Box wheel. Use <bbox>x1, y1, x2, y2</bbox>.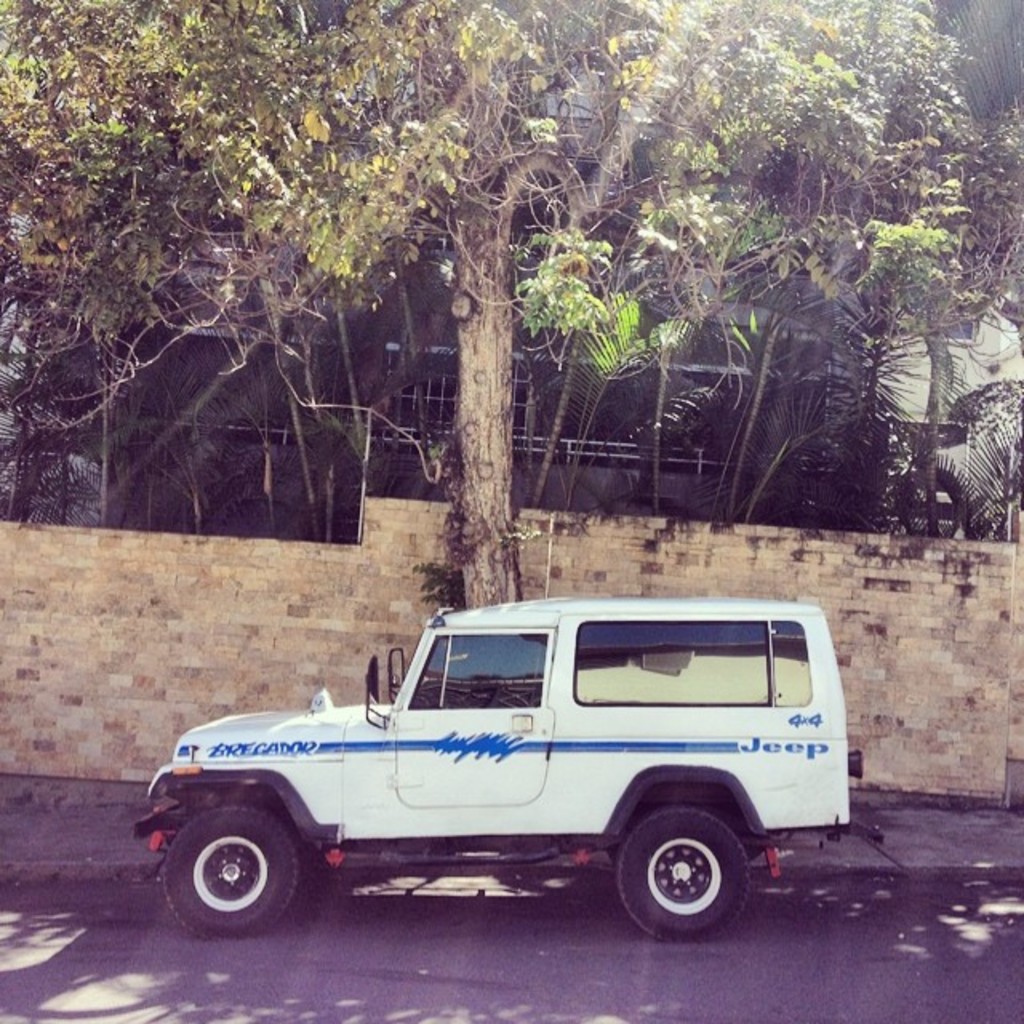
<bbox>166, 806, 298, 934</bbox>.
